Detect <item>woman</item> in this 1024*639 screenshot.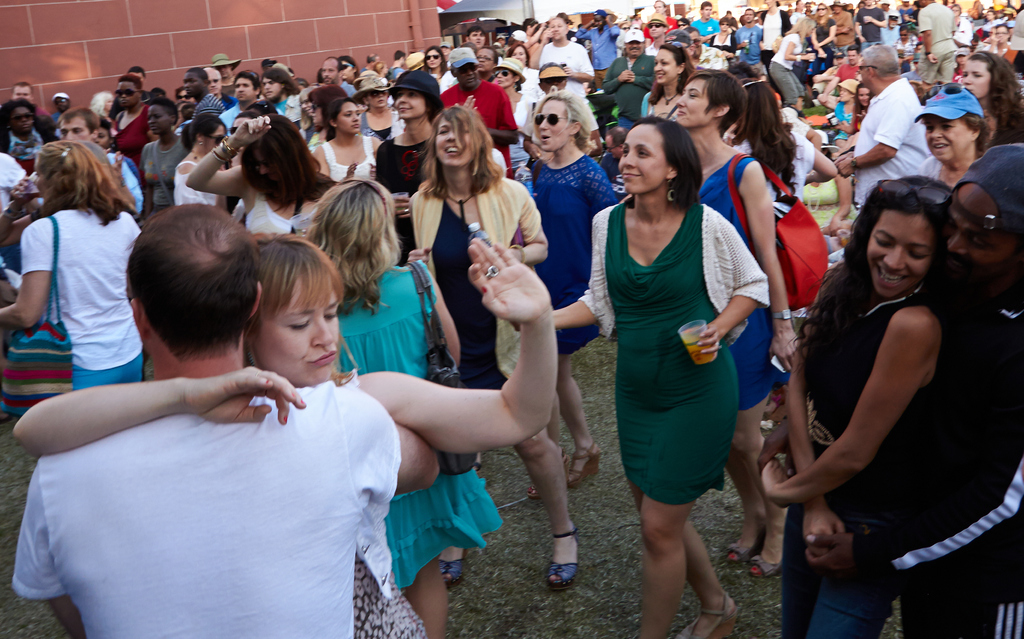
Detection: [x1=842, y1=79, x2=874, y2=133].
